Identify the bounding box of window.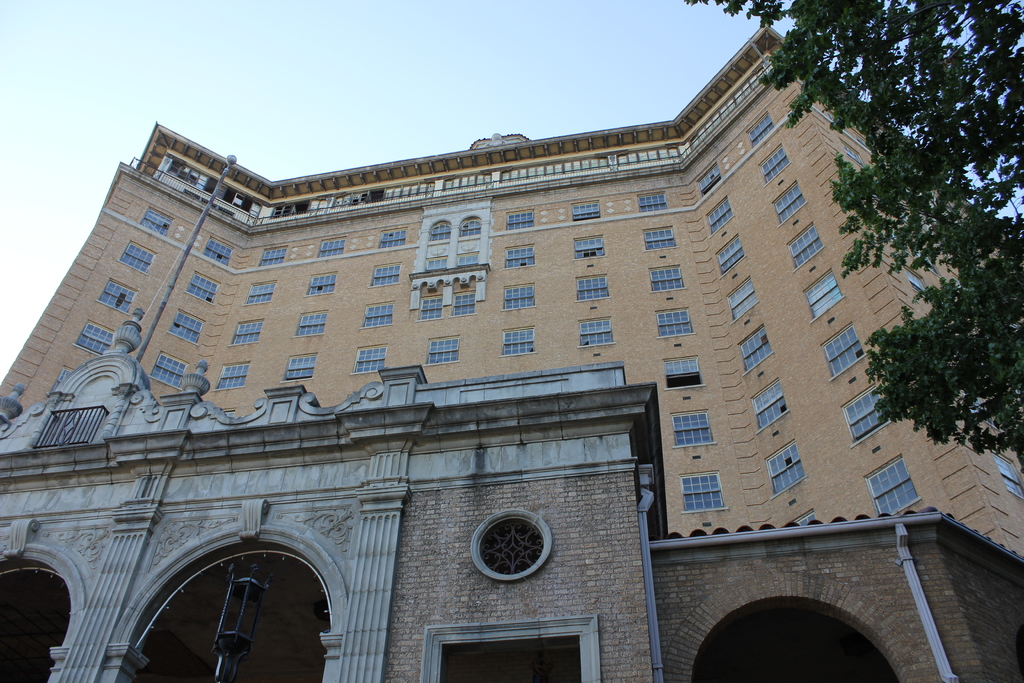
bbox=(712, 231, 741, 273).
